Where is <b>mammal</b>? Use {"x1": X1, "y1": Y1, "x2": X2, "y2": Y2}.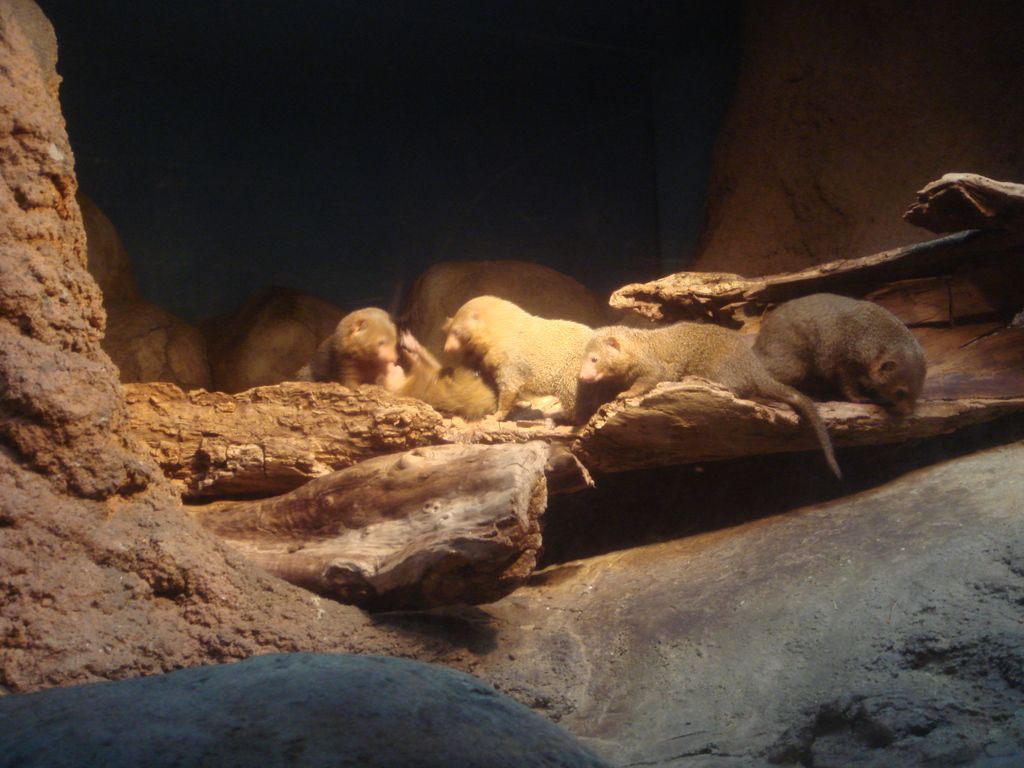
{"x1": 446, "y1": 294, "x2": 594, "y2": 426}.
